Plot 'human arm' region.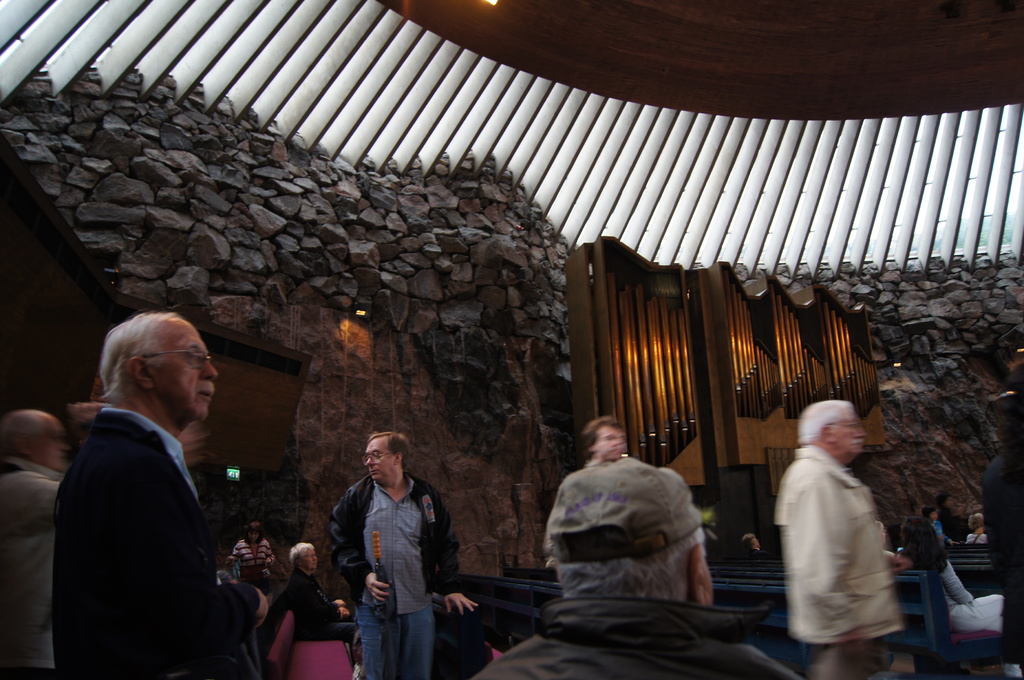
Plotted at 794,471,859,655.
